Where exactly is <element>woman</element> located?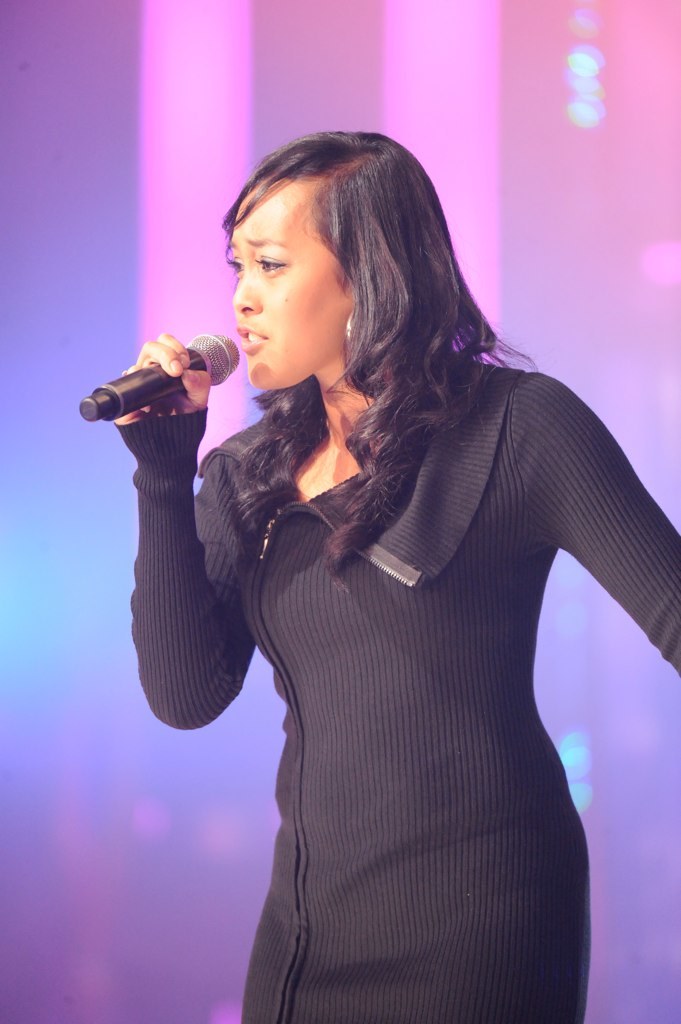
Its bounding box is region(63, 111, 680, 1023).
